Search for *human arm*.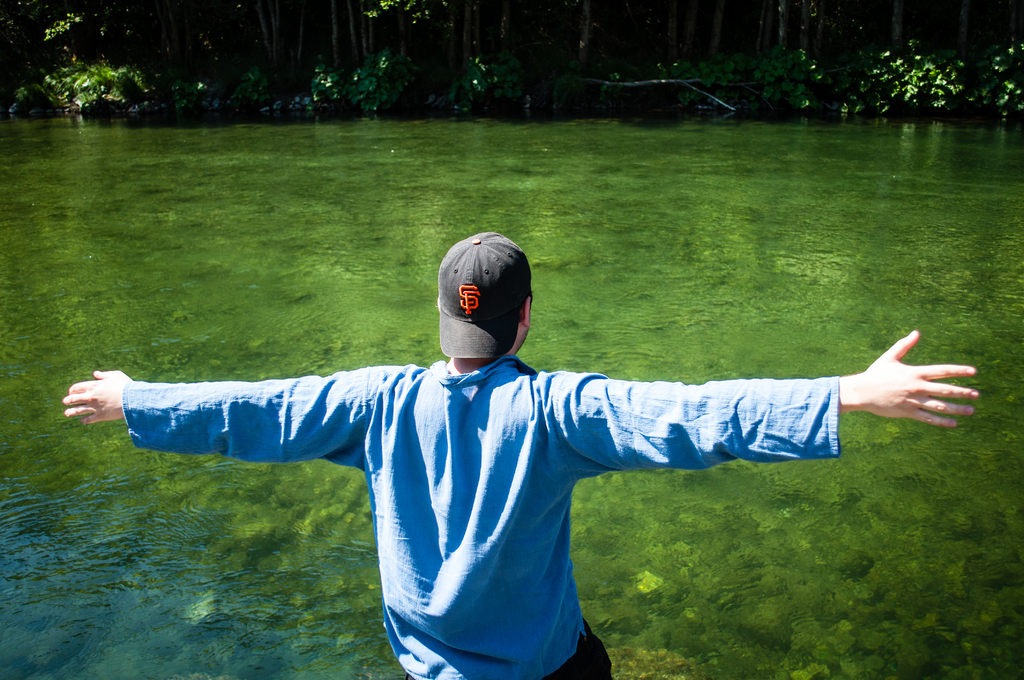
Found at <region>54, 359, 384, 470</region>.
